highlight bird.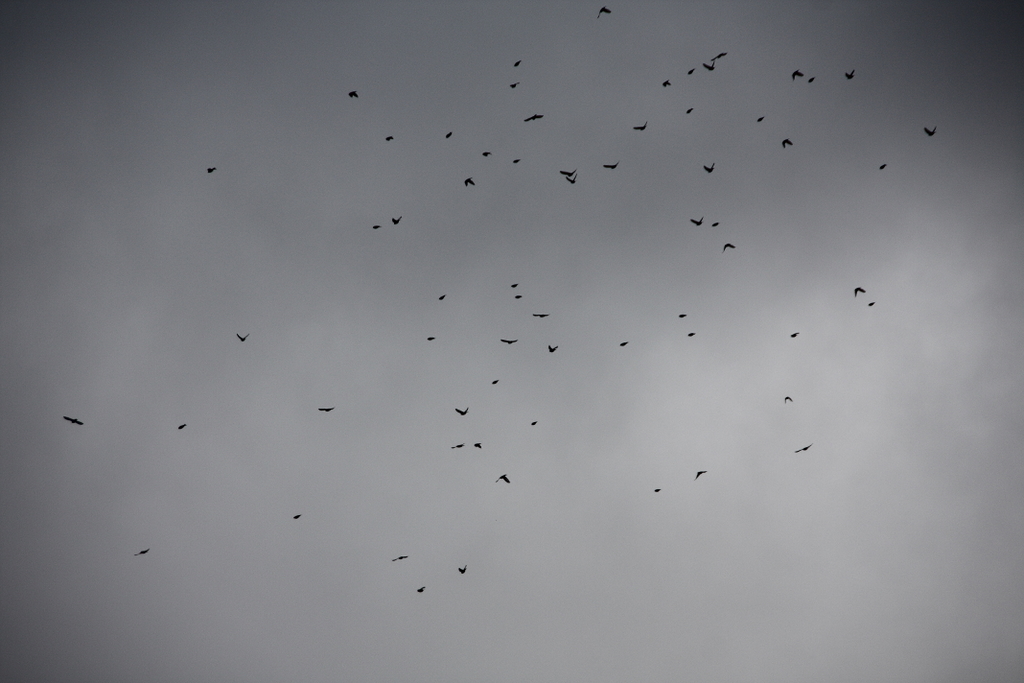
Highlighted region: (left=712, top=53, right=730, bottom=62).
